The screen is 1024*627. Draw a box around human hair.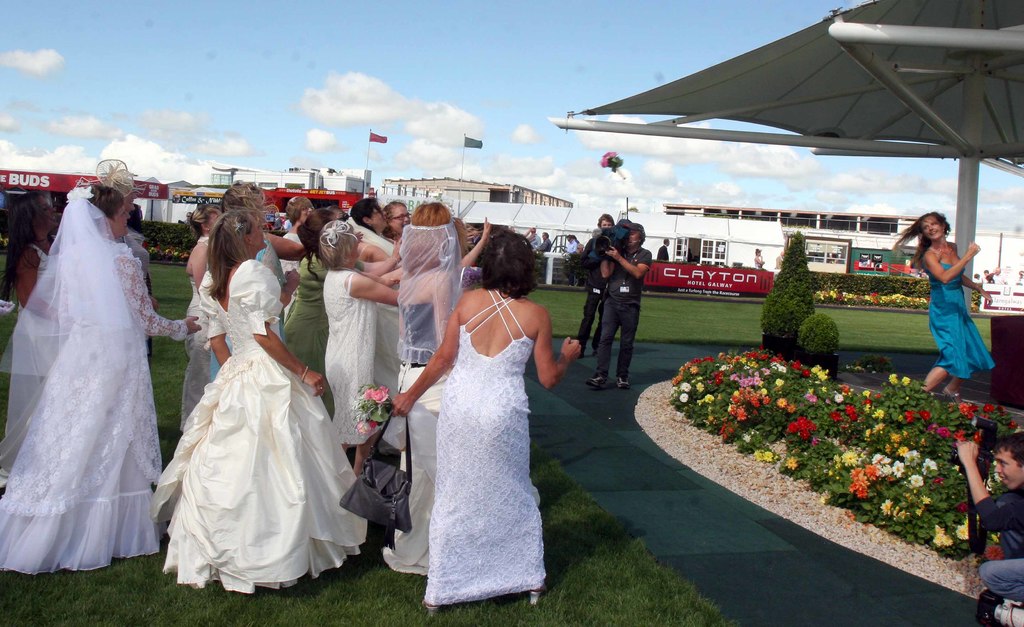
detection(408, 199, 456, 266).
